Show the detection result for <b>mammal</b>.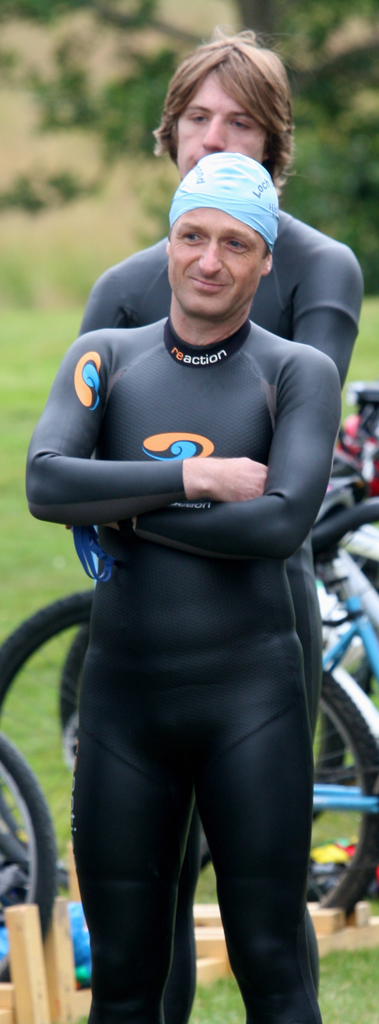
80:27:362:1023.
